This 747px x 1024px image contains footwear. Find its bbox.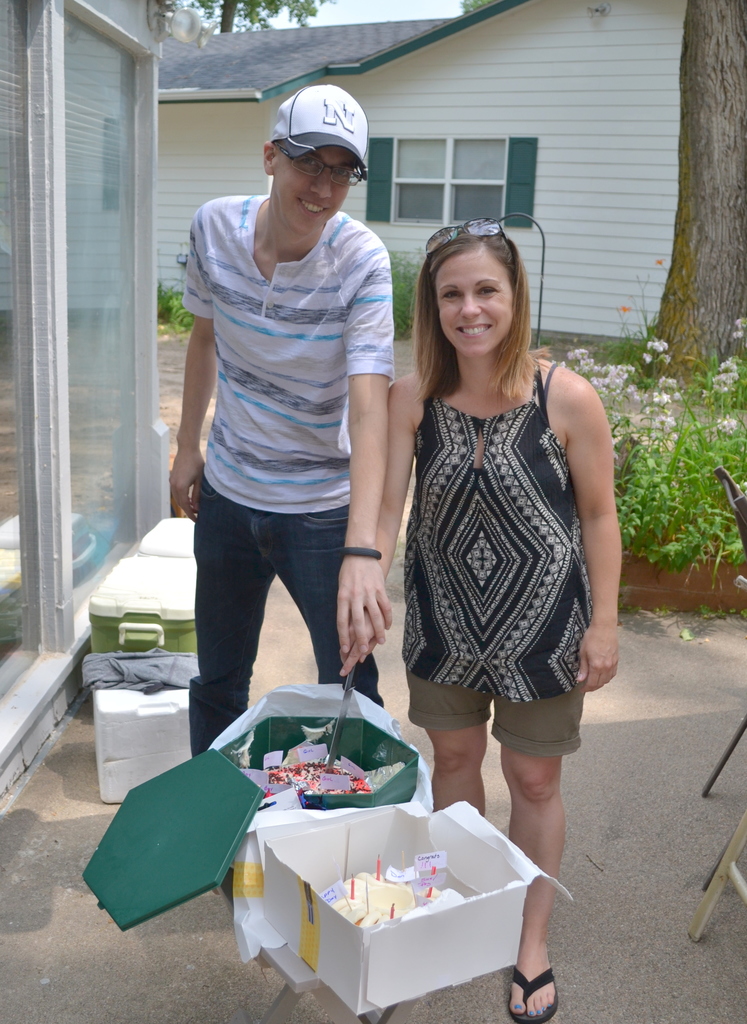
508:968:566:1023.
